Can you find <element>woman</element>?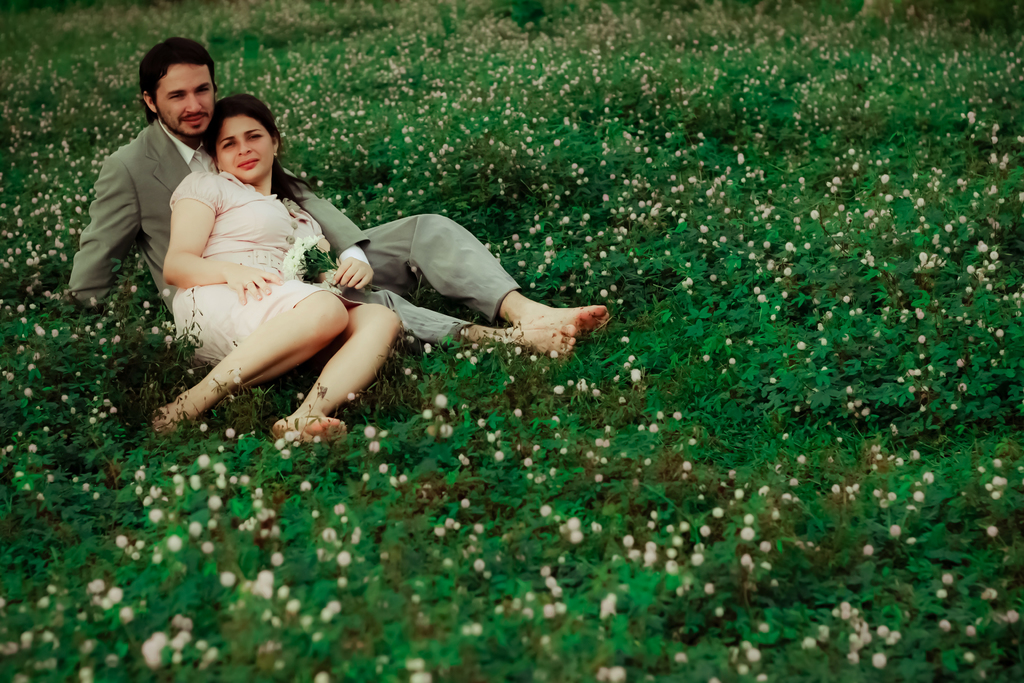
Yes, bounding box: bbox=(148, 68, 411, 454).
